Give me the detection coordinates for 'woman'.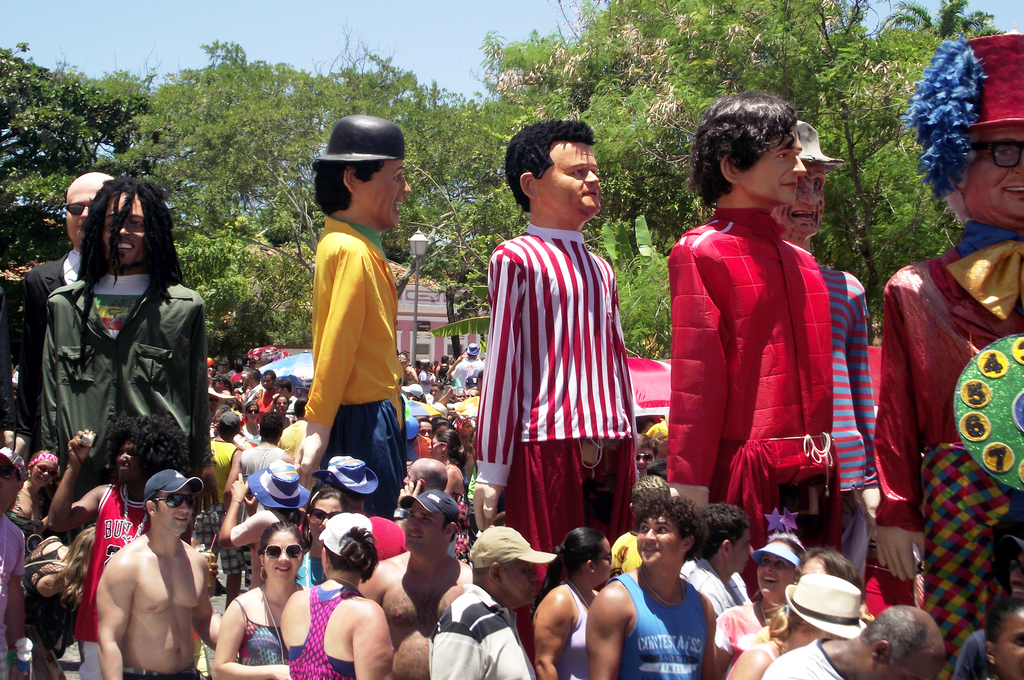
crop(212, 518, 311, 679).
